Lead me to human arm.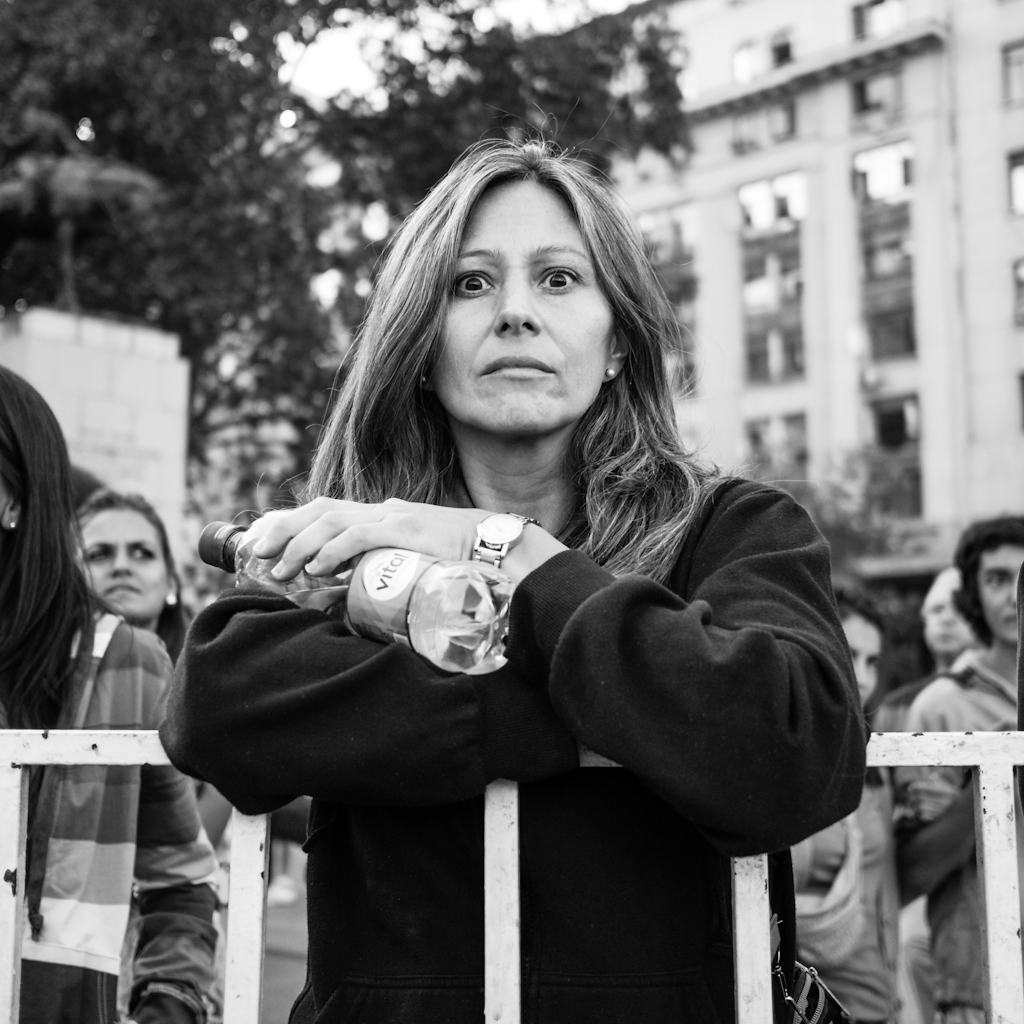
Lead to pyautogui.locateOnScreen(132, 625, 235, 1022).
